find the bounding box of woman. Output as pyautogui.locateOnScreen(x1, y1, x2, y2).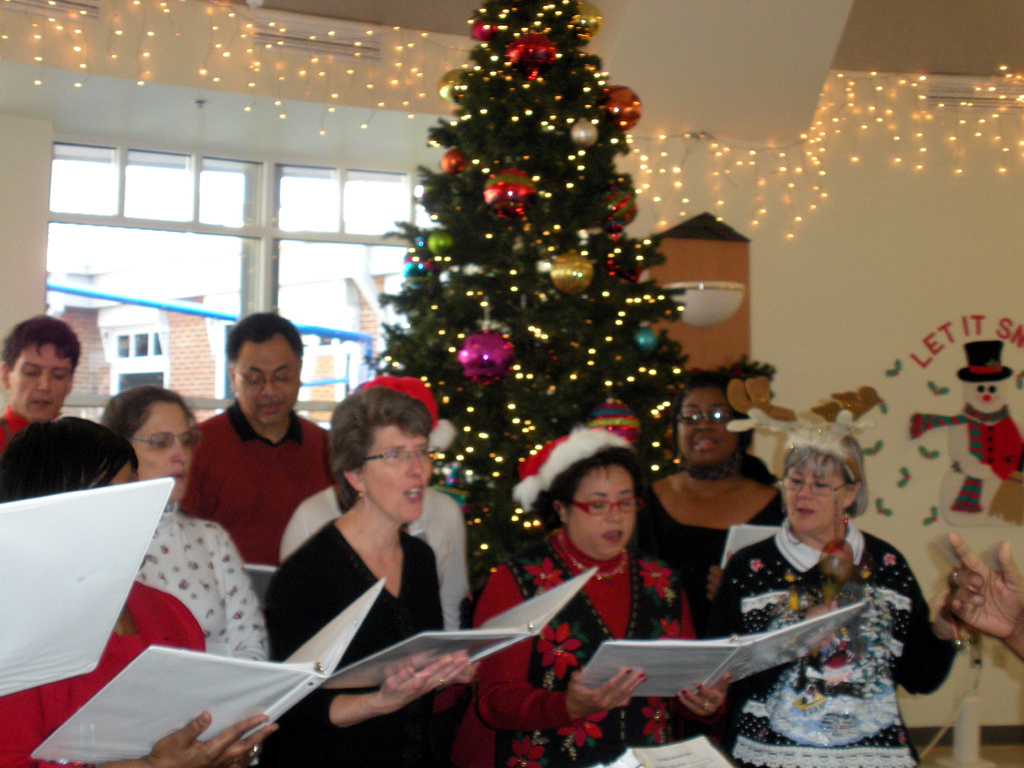
pyautogui.locateOnScreen(701, 422, 956, 767).
